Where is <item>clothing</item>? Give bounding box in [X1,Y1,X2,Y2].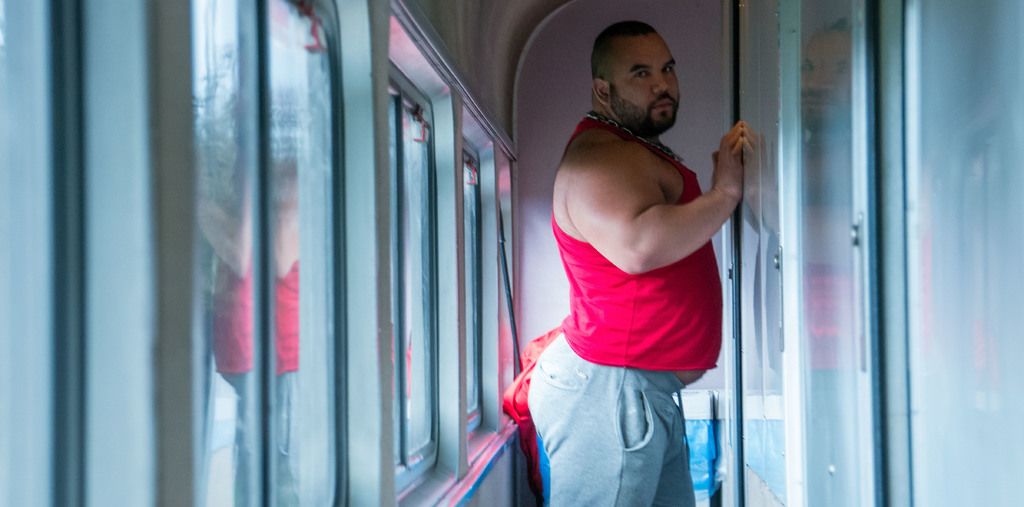
[529,110,710,506].
